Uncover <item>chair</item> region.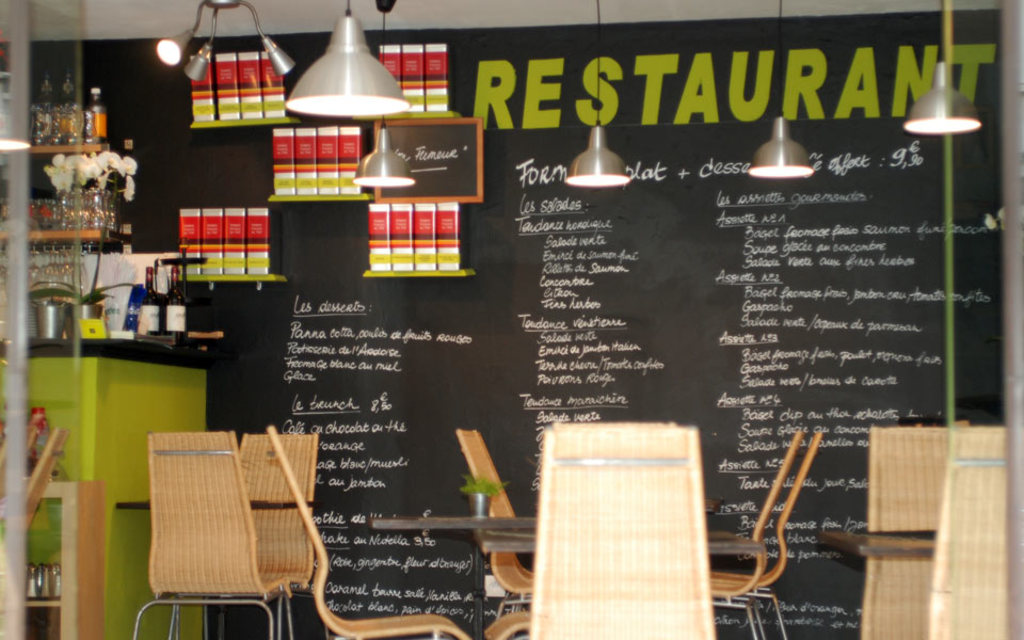
Uncovered: l=860, t=425, r=946, b=639.
